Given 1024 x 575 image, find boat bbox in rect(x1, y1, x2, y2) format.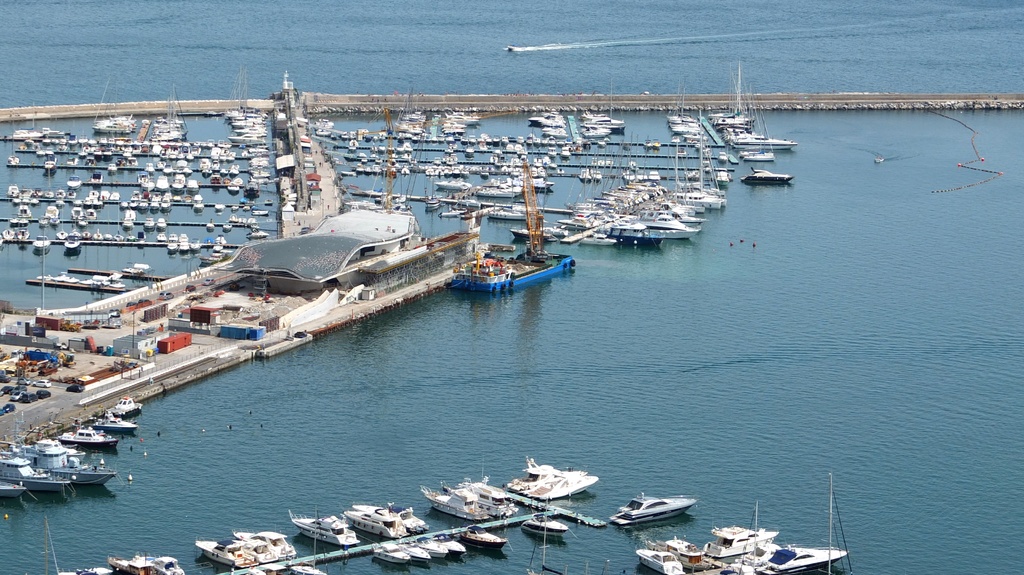
rect(237, 537, 275, 563).
